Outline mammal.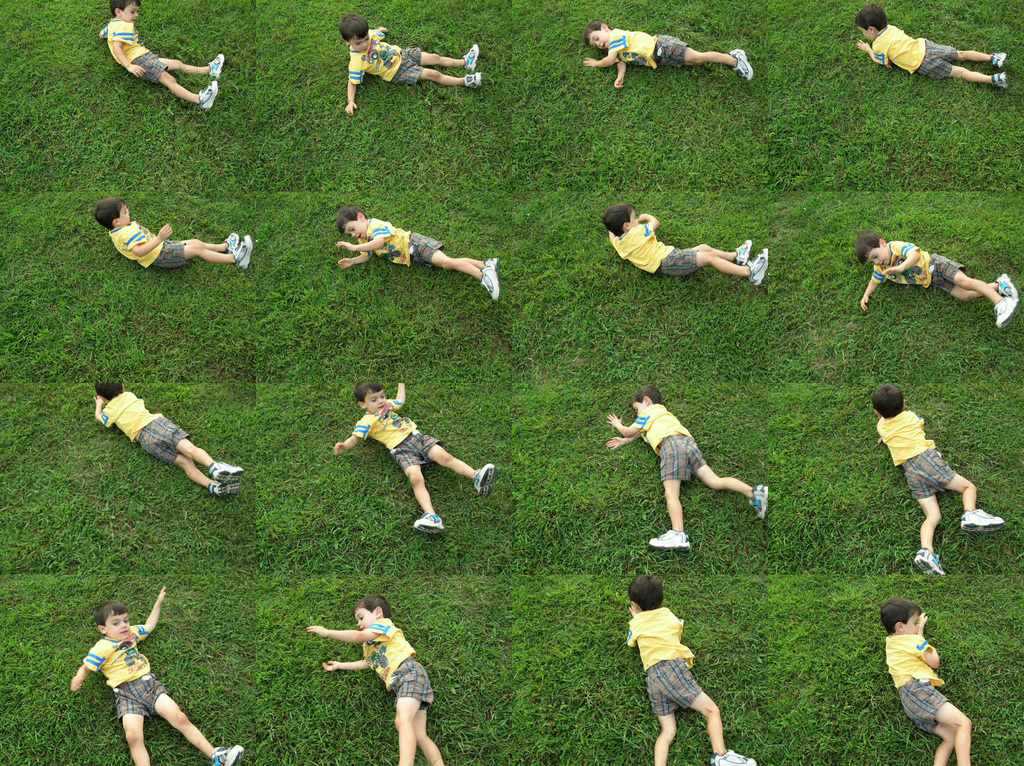
Outline: BBox(868, 383, 1006, 573).
